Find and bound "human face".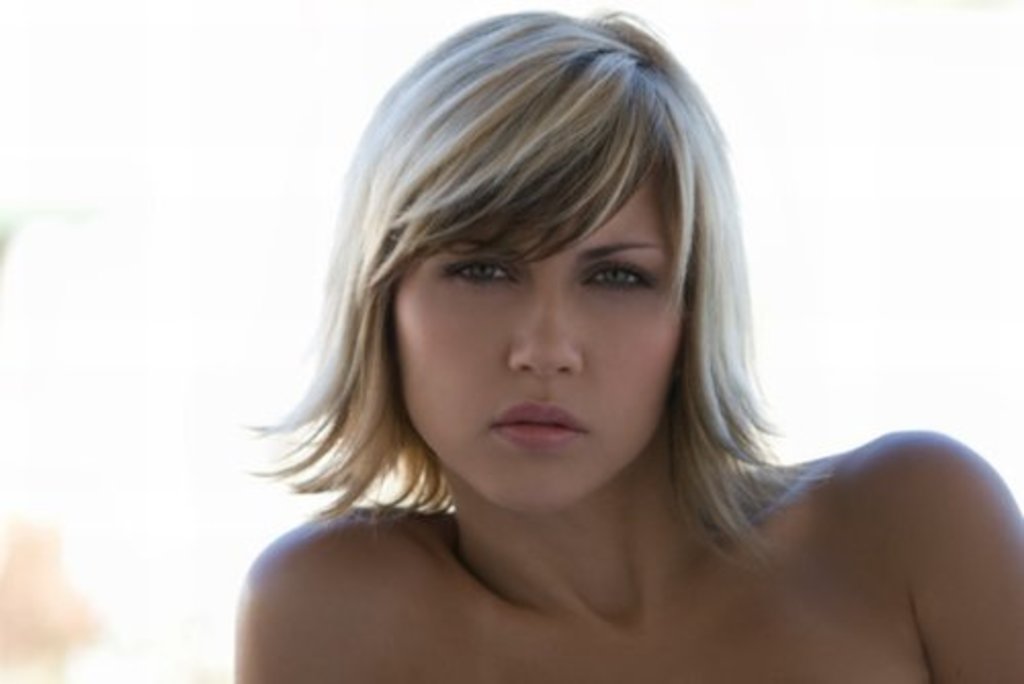
Bound: (391, 176, 672, 512).
